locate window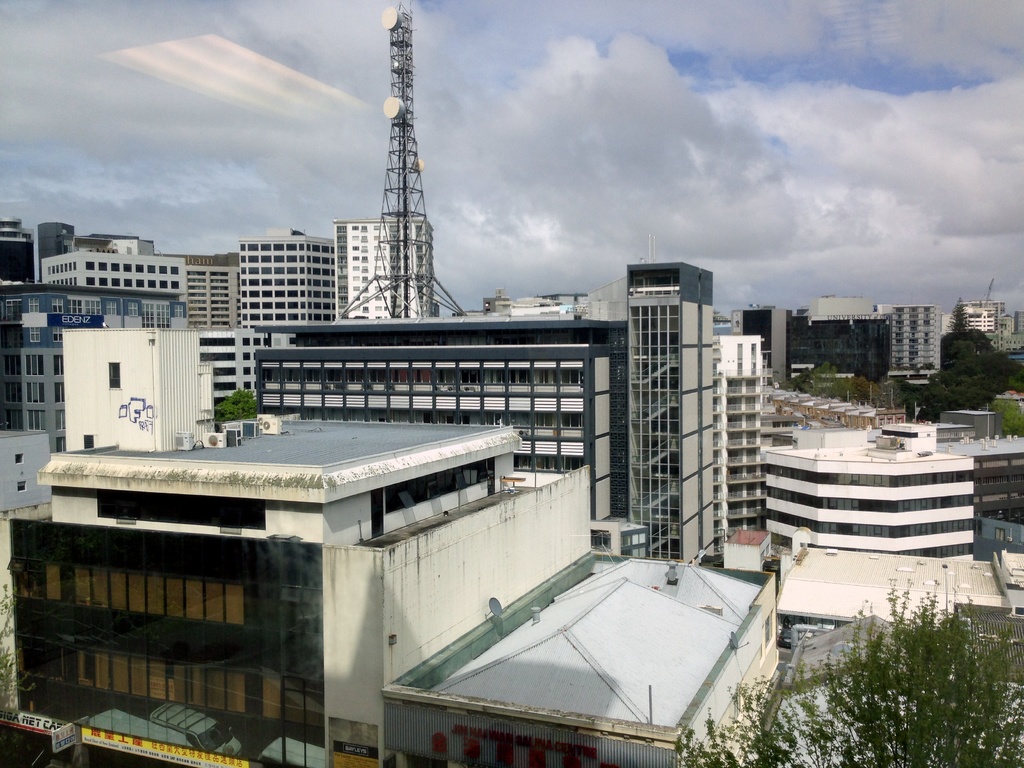
(x1=29, y1=300, x2=40, y2=313)
